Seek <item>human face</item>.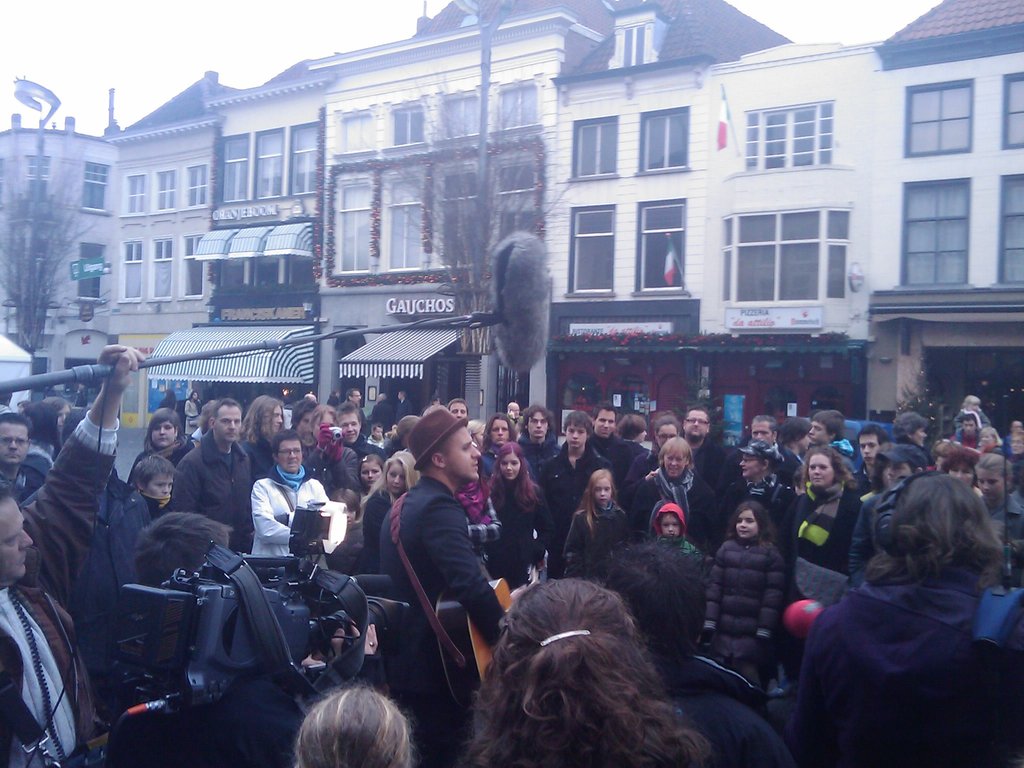
x1=0, y1=426, x2=33, y2=465.
